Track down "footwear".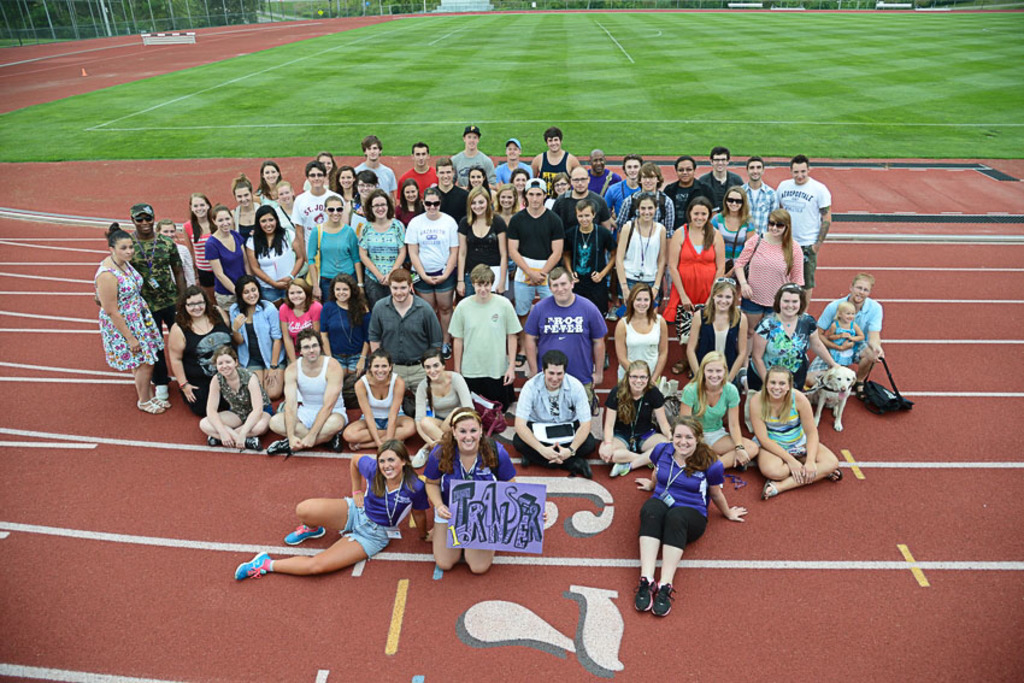
Tracked to l=249, t=435, r=263, b=452.
